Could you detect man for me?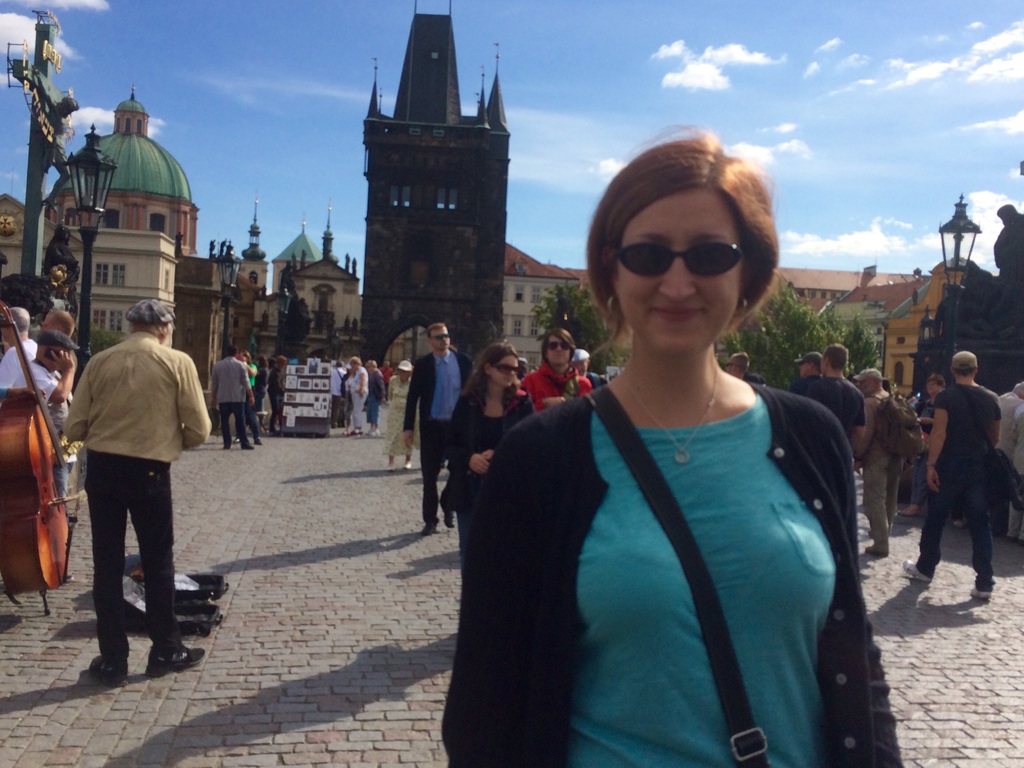
Detection result: bbox=[993, 375, 1023, 474].
